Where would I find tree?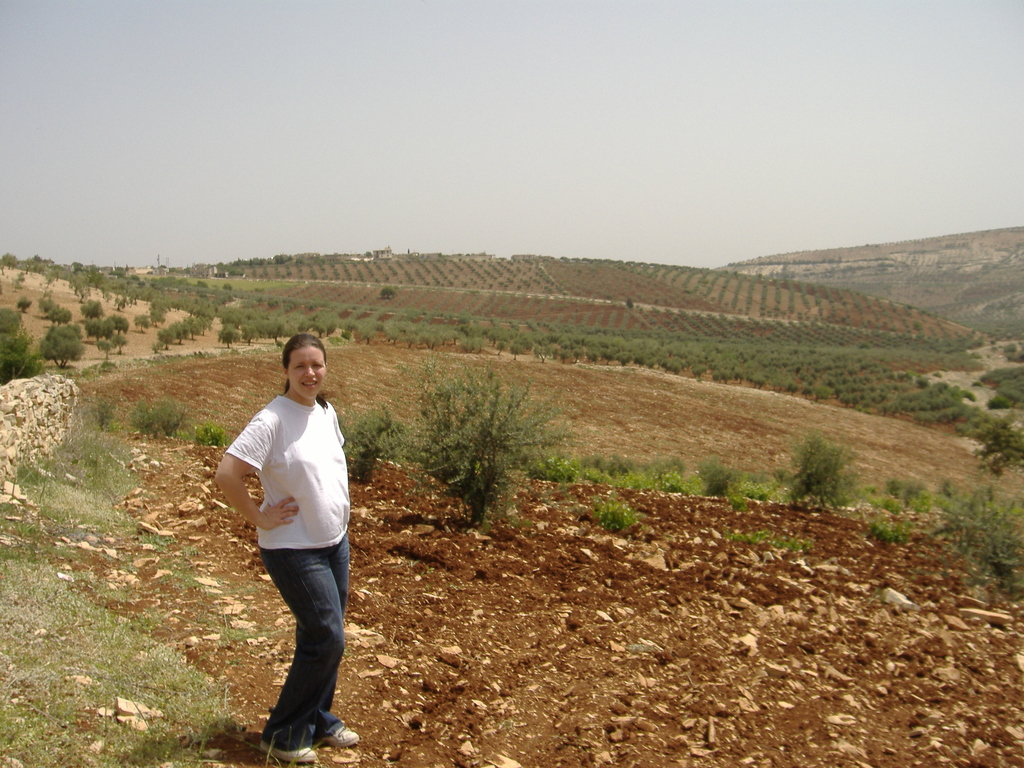
At BBox(113, 337, 129, 360).
